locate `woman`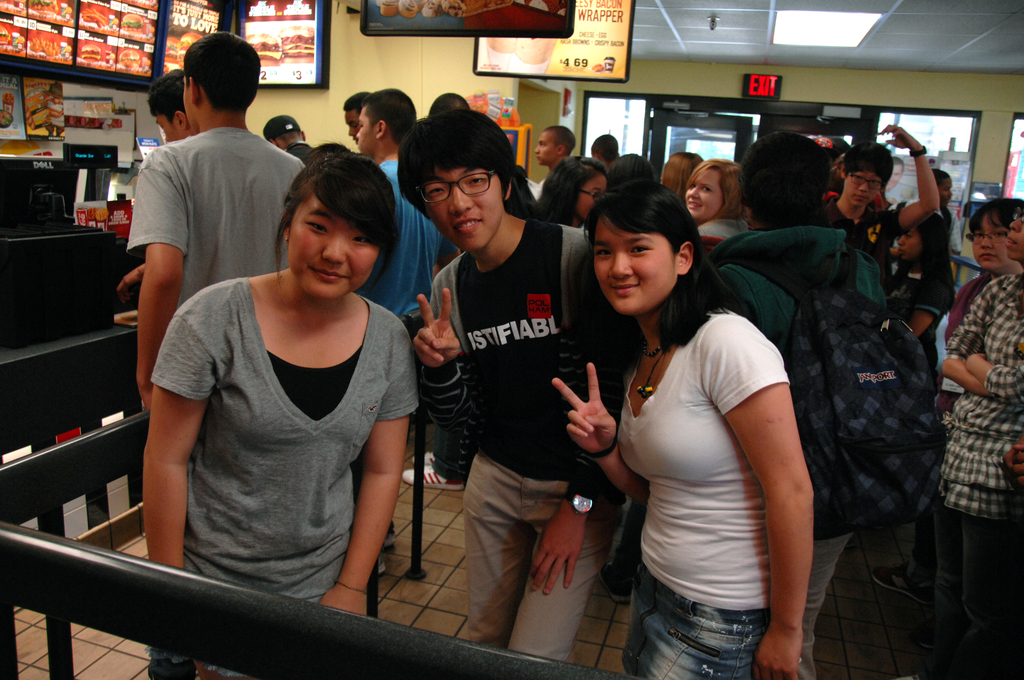
select_region(883, 210, 959, 383)
